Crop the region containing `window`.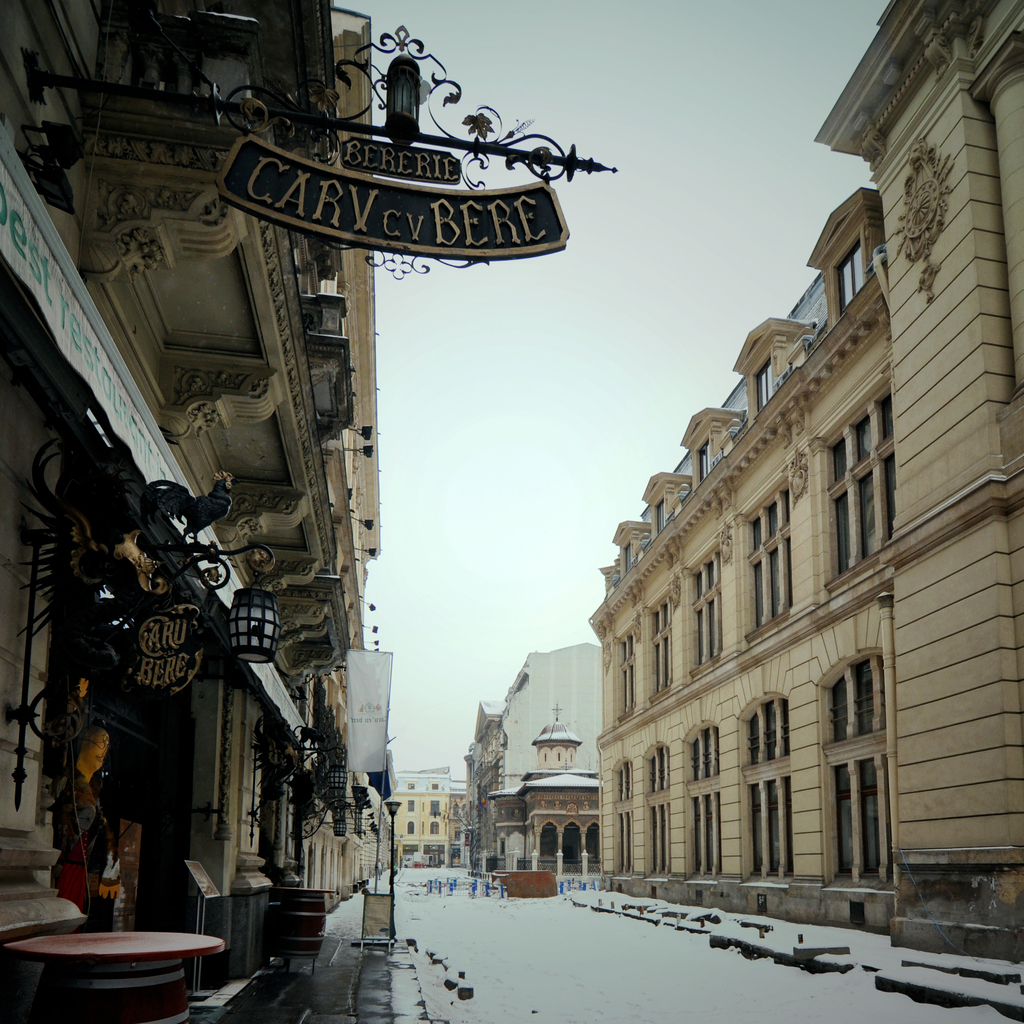
Crop region: (644,589,672,699).
